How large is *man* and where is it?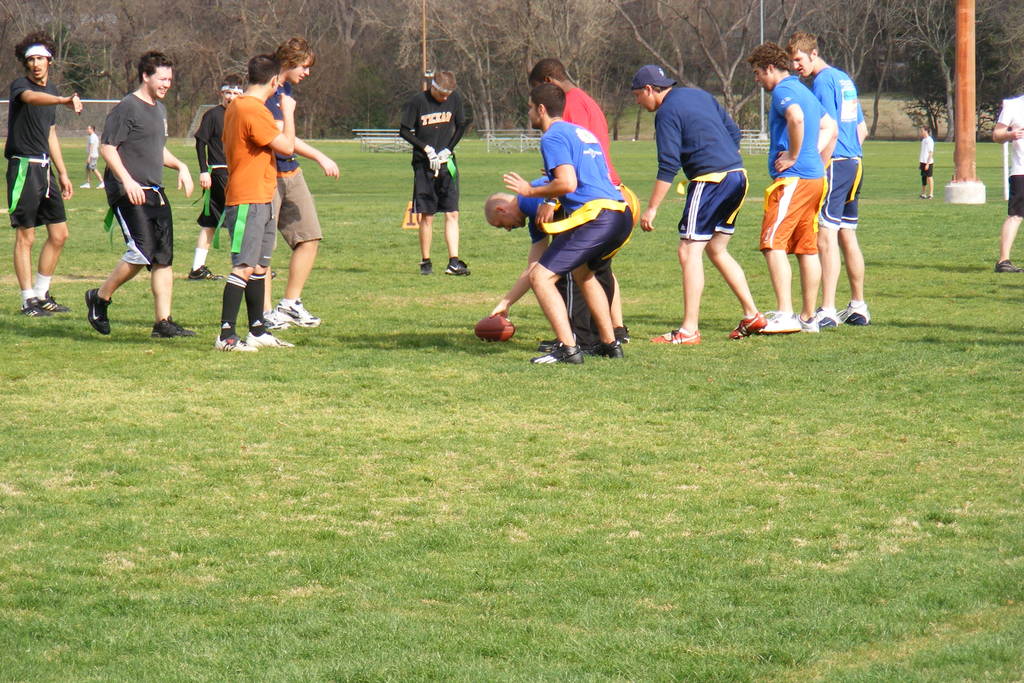
Bounding box: {"left": 525, "top": 52, "right": 631, "bottom": 341}.
